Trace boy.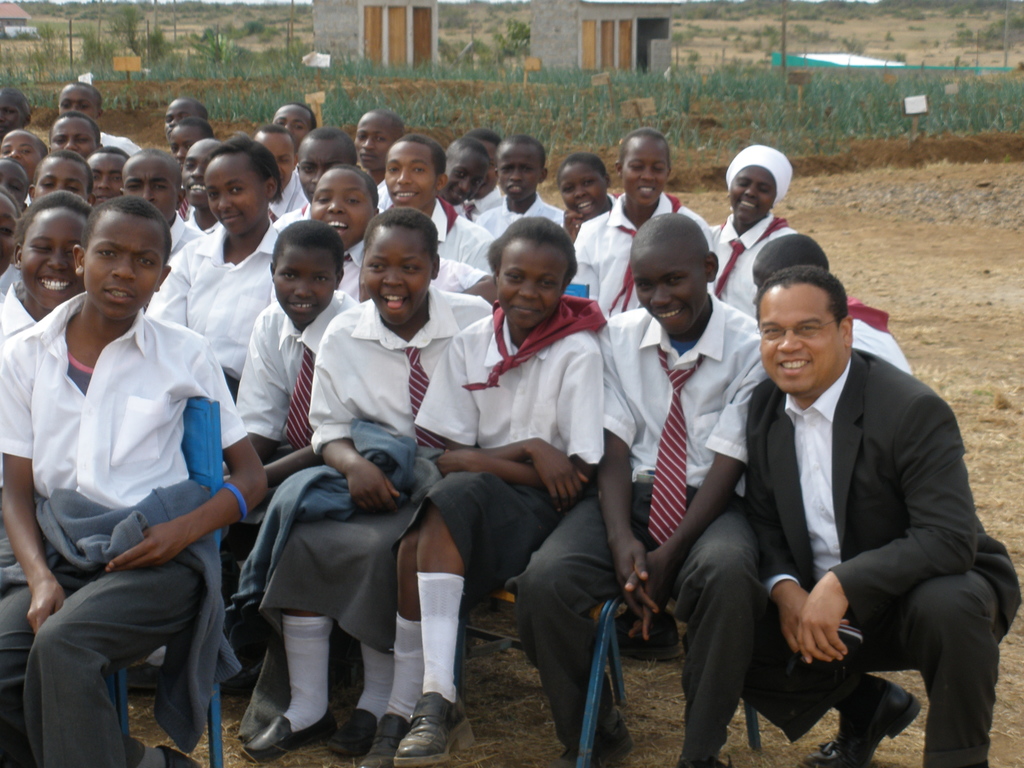
Traced to bbox=[0, 197, 282, 767].
